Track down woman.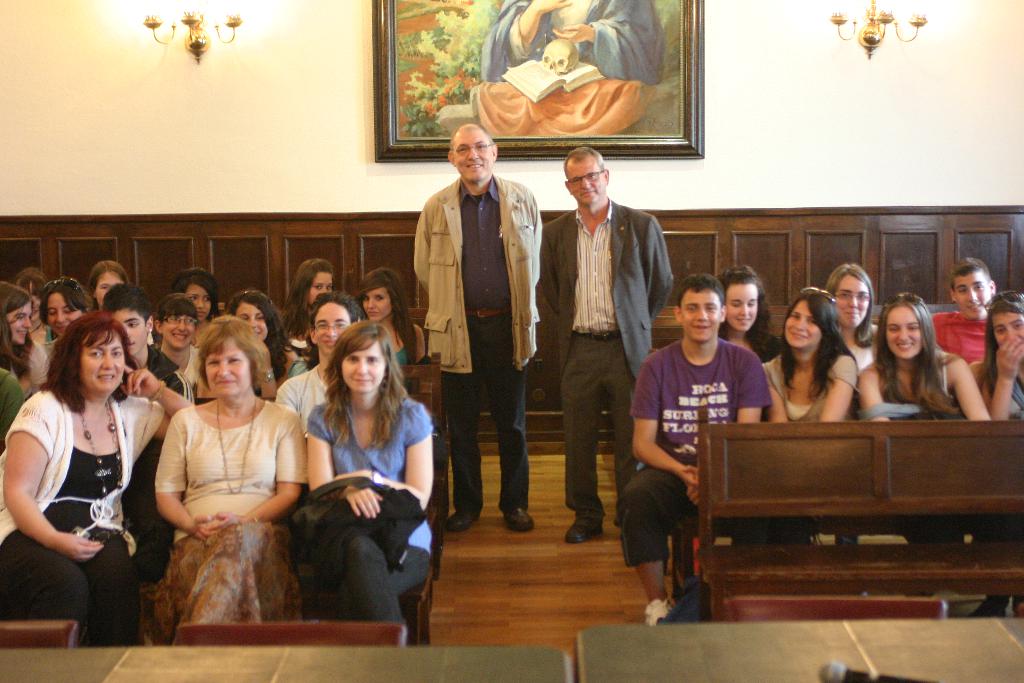
Tracked to BBox(352, 267, 428, 363).
